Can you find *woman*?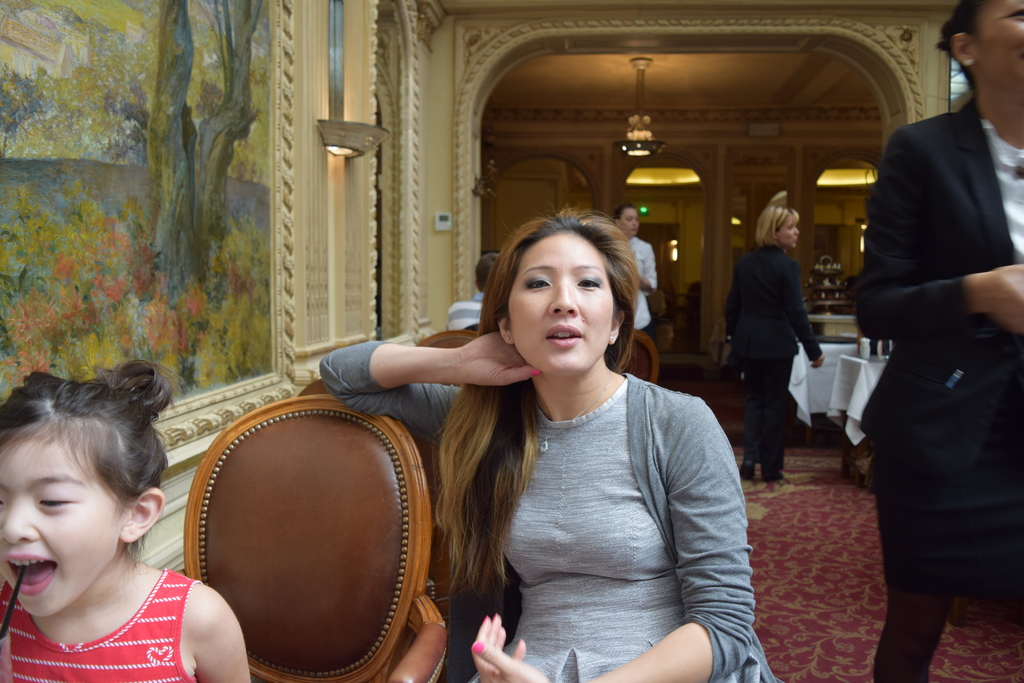
Yes, bounding box: x1=609 y1=206 x2=659 y2=331.
